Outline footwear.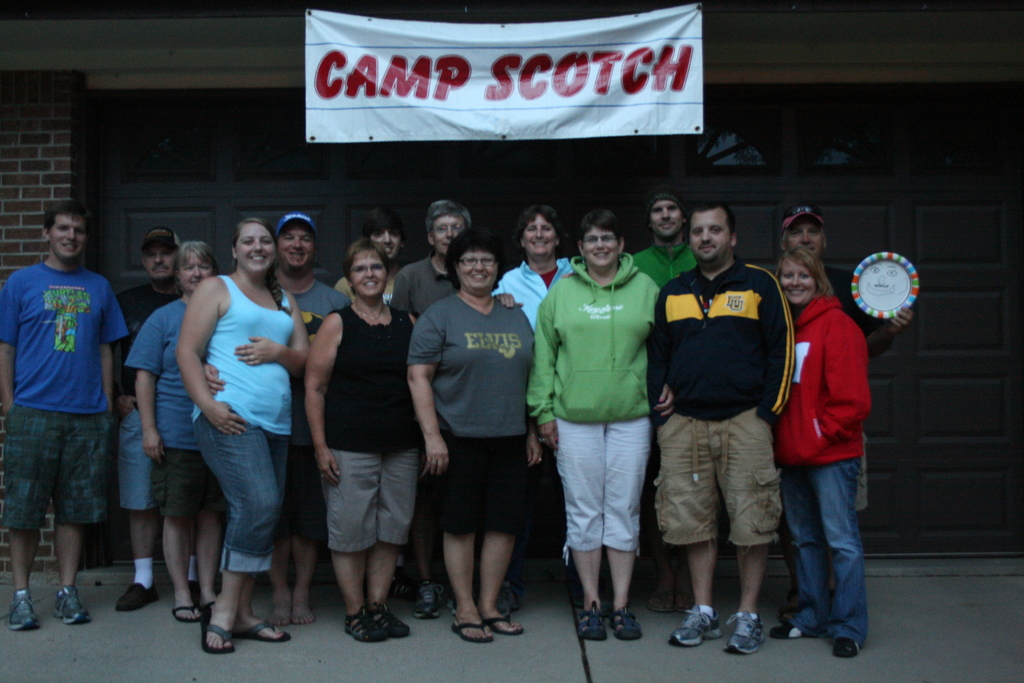
Outline: box(495, 585, 514, 606).
